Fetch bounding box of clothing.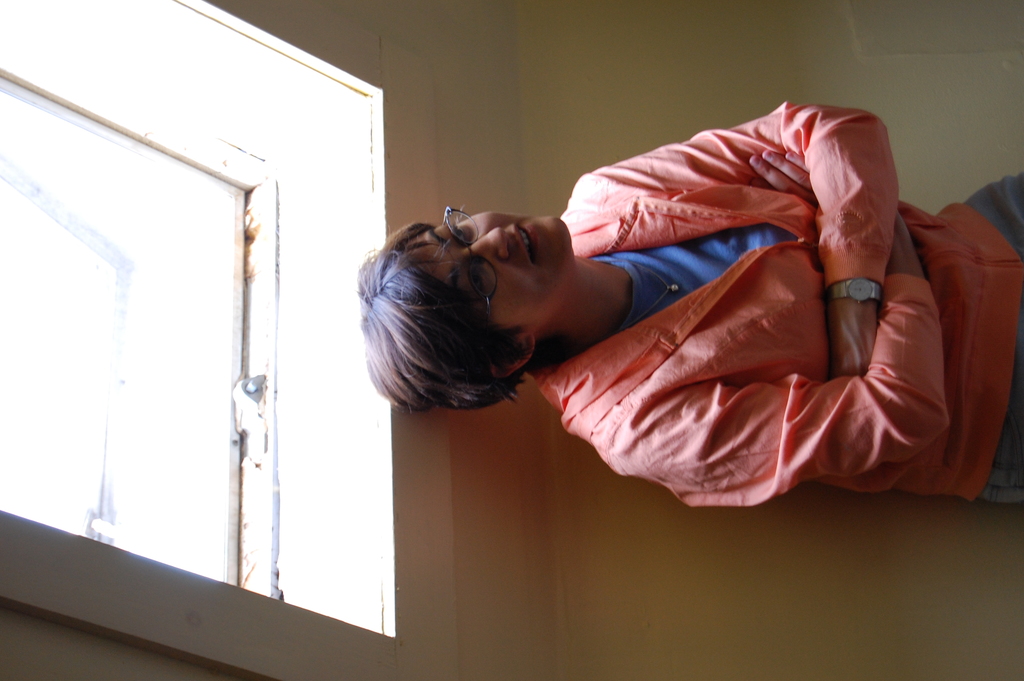
Bbox: bbox(519, 93, 987, 516).
